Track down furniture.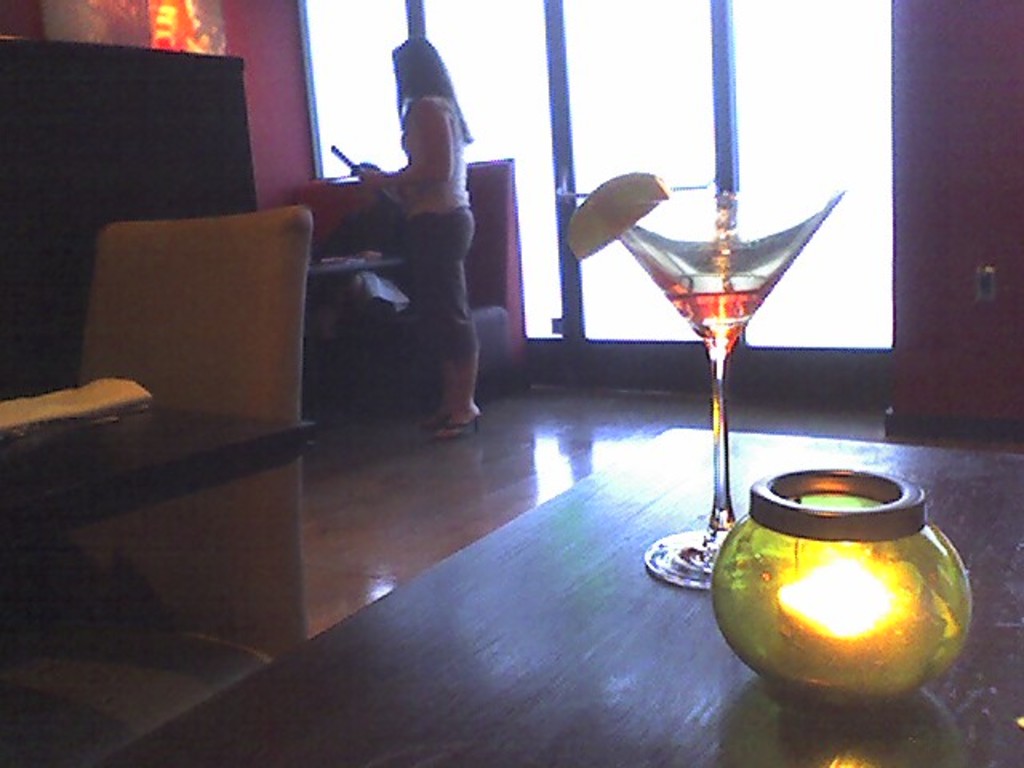
Tracked to 98/422/1022/766.
